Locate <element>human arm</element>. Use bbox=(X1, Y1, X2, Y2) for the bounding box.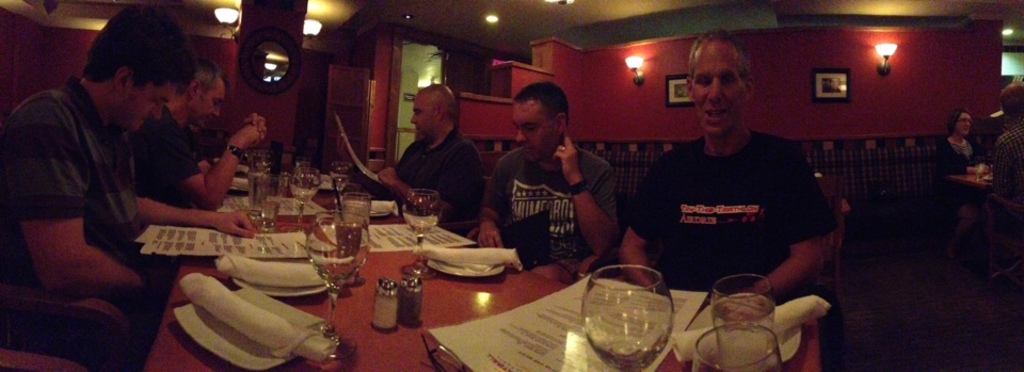
bbox=(10, 104, 201, 300).
